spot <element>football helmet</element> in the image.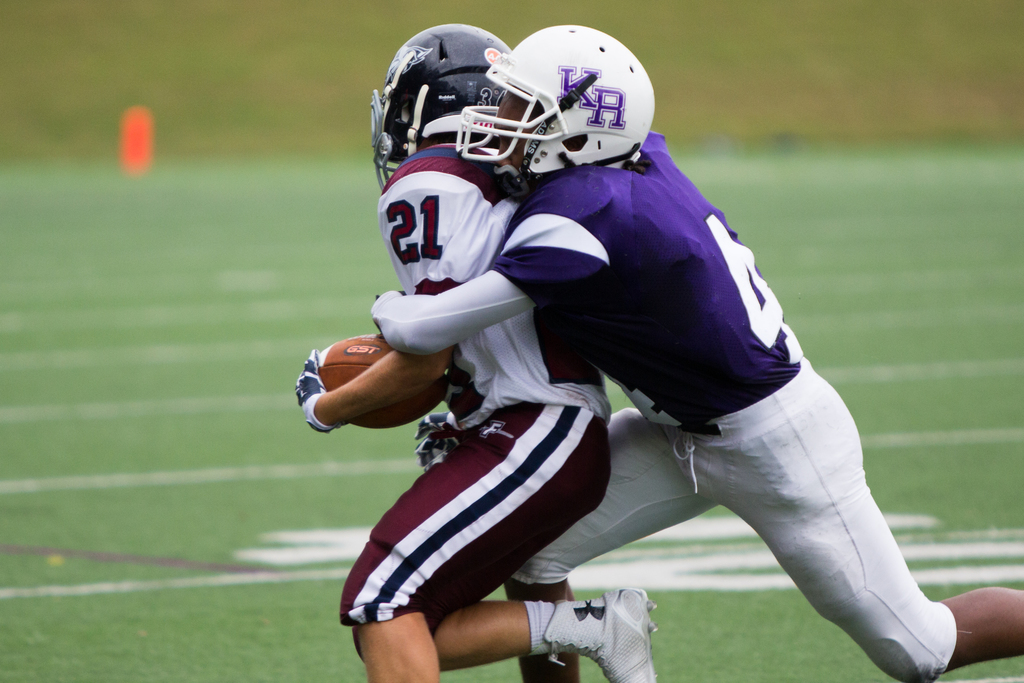
<element>football helmet</element> found at box=[447, 22, 656, 195].
